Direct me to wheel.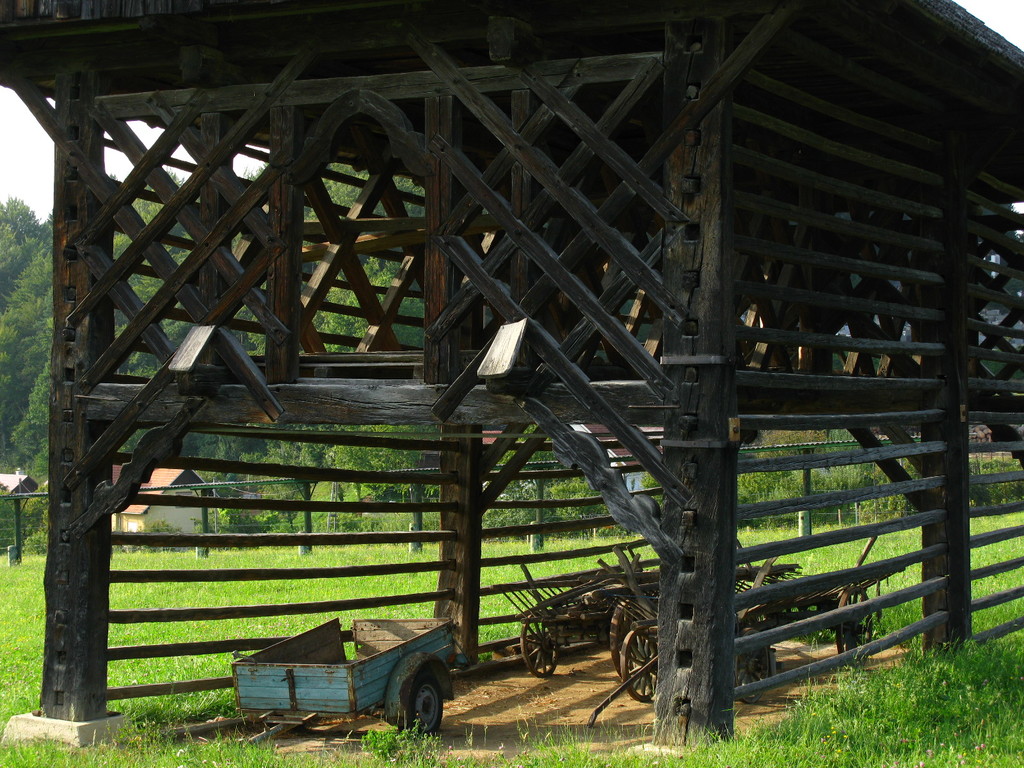
Direction: crop(408, 665, 445, 734).
